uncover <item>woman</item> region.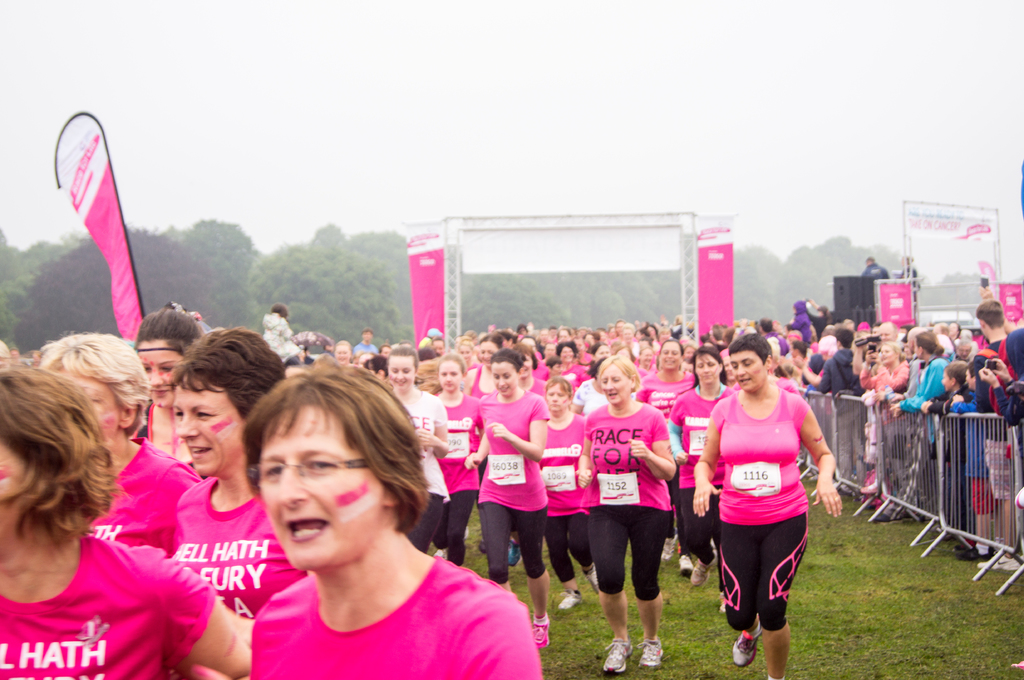
Uncovered: [548, 342, 586, 394].
